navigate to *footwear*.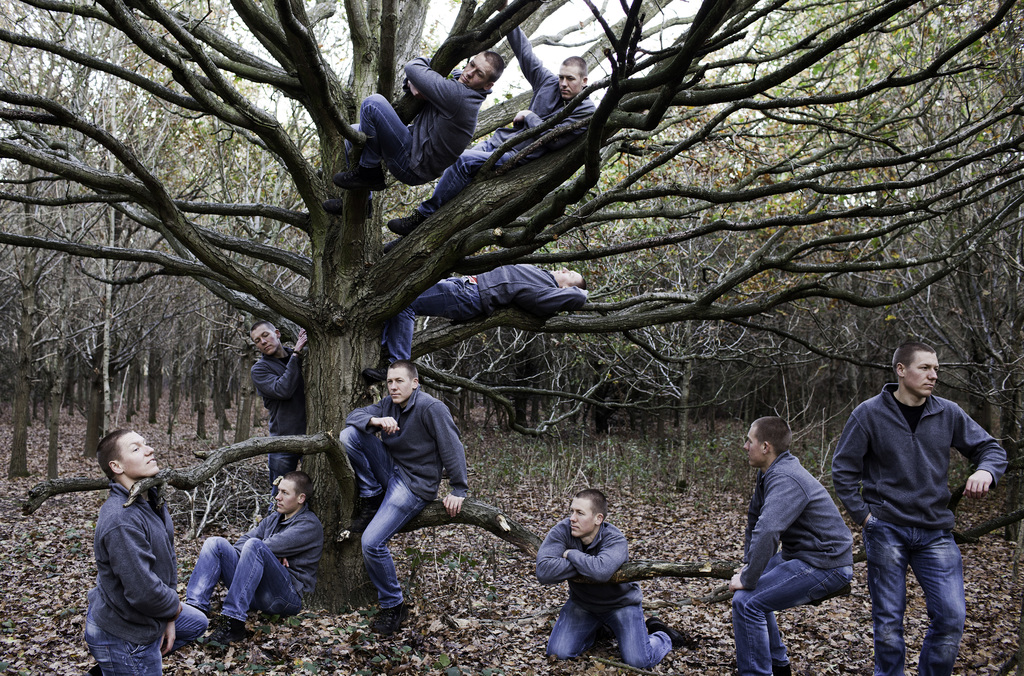
Navigation target: select_region(388, 211, 439, 237).
